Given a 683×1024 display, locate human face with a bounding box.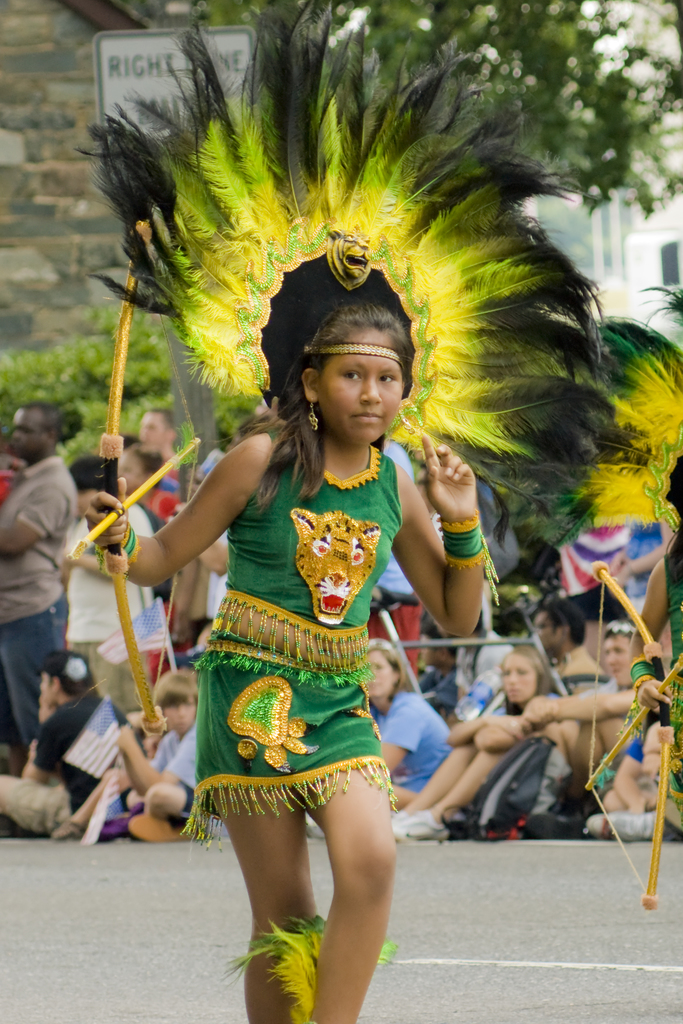
Located: (x1=606, y1=638, x2=636, y2=691).
